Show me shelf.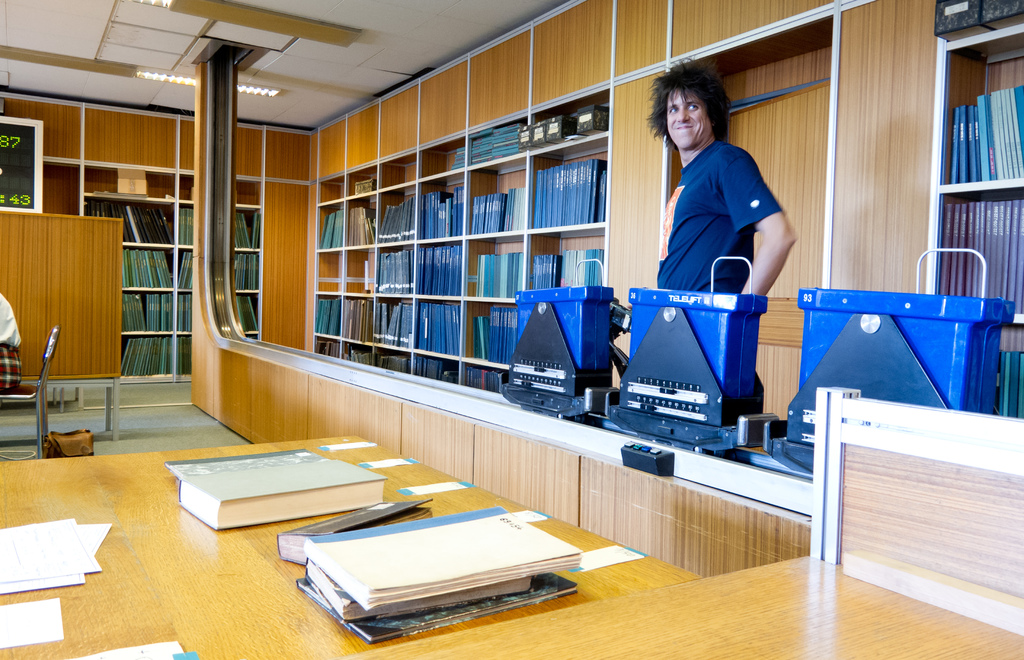
shelf is here: (x1=177, y1=251, x2=196, y2=294).
